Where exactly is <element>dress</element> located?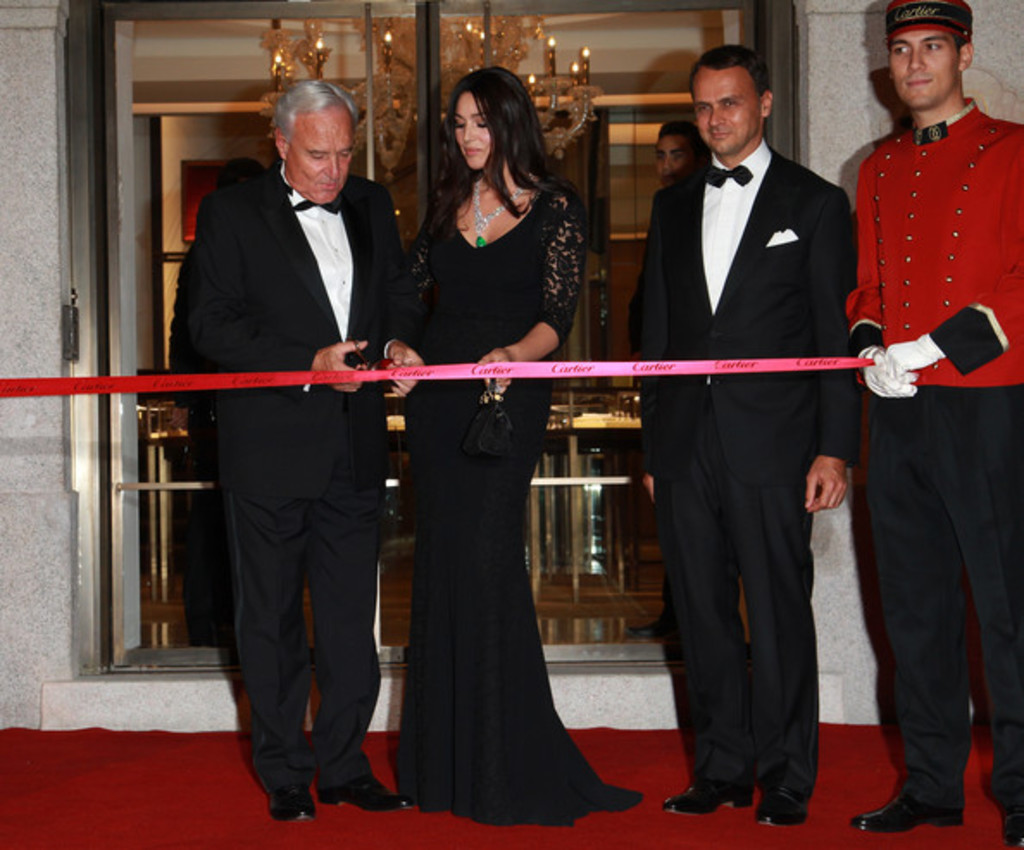
Its bounding box is left=398, top=186, right=645, bottom=821.
